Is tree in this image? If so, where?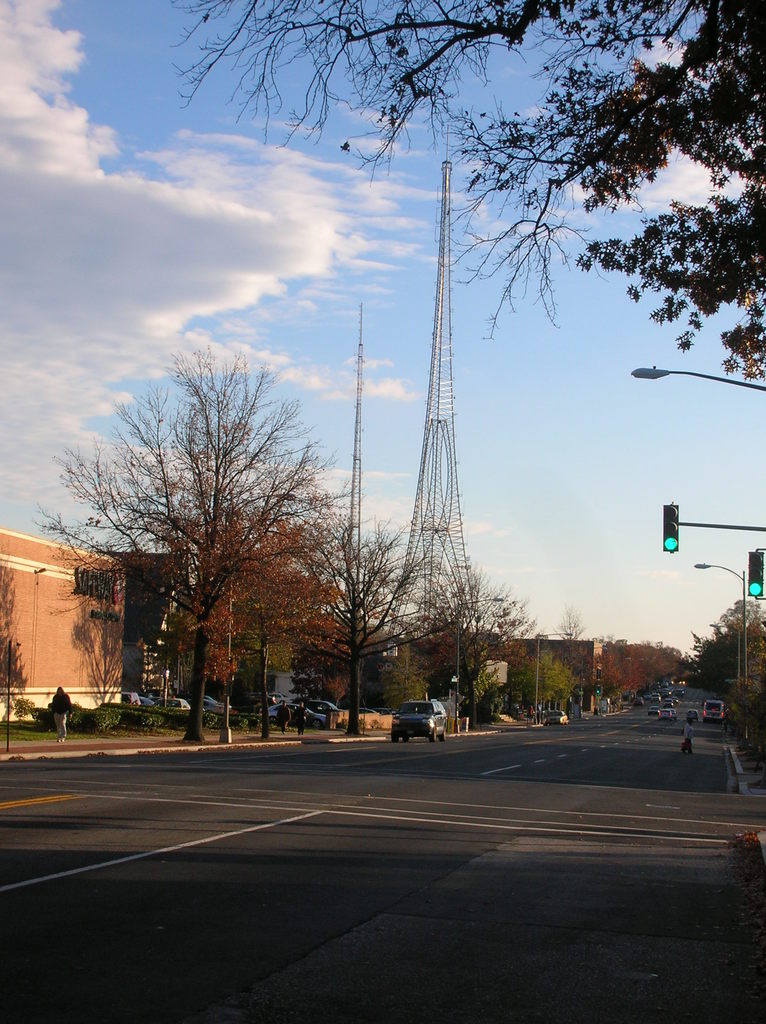
Yes, at 150 0 765 385.
